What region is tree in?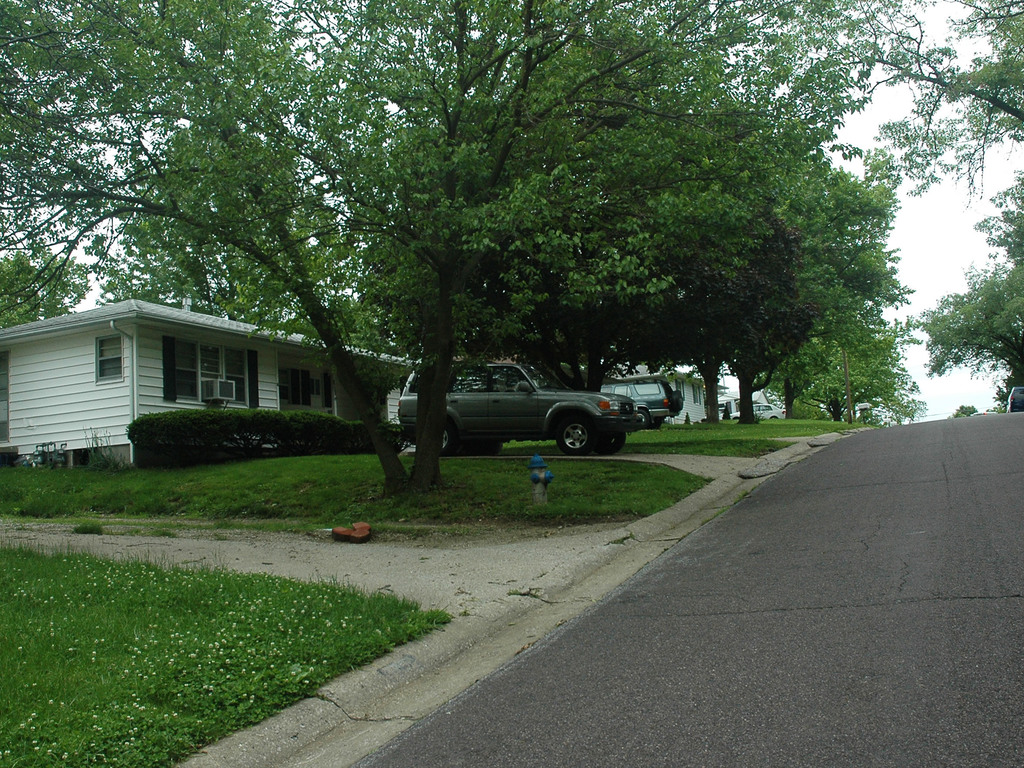
x1=0 y1=250 x2=89 y2=338.
